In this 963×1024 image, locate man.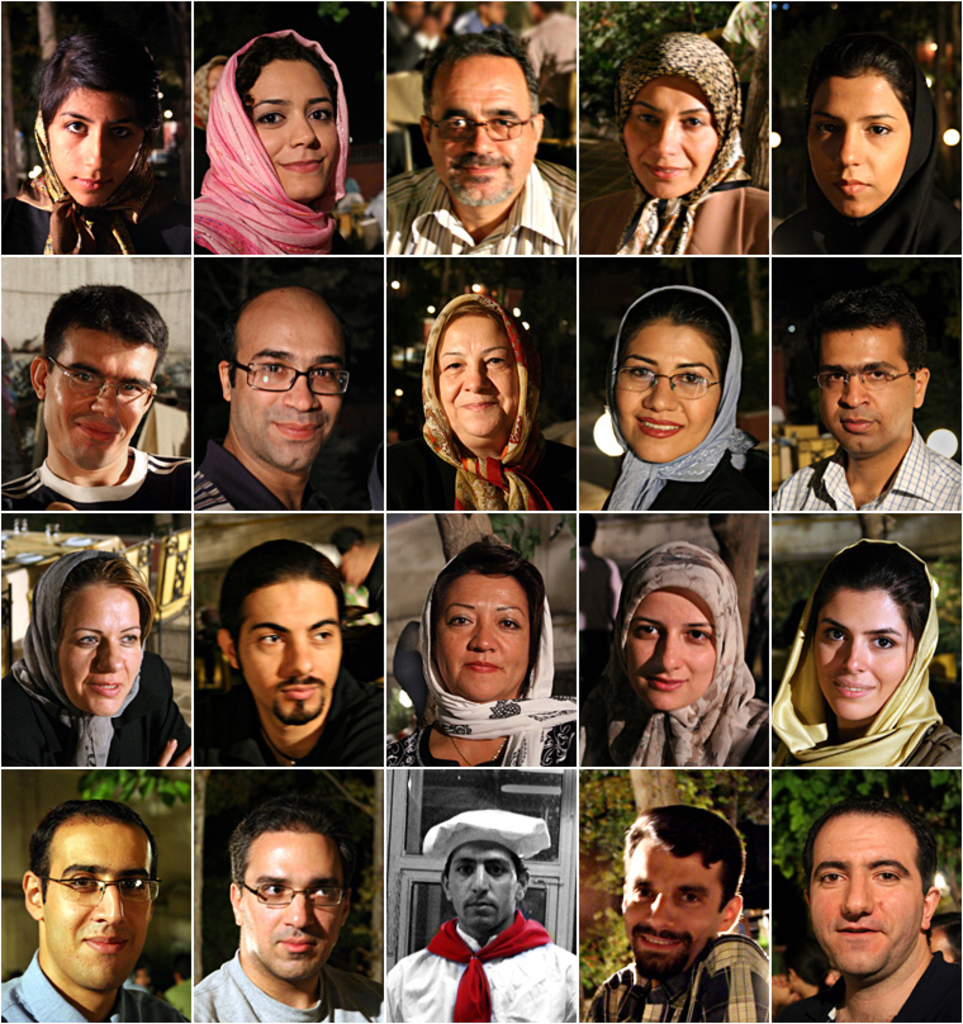
Bounding box: (0, 803, 185, 1023).
